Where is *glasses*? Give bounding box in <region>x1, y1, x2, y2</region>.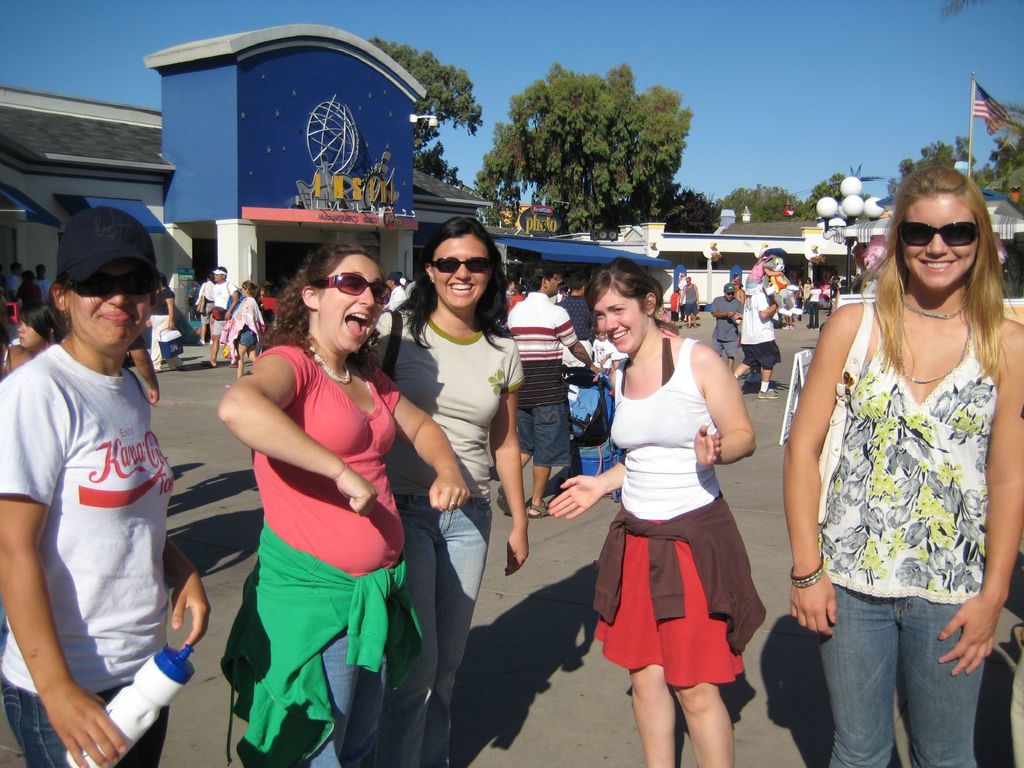
<region>899, 220, 977, 250</region>.
